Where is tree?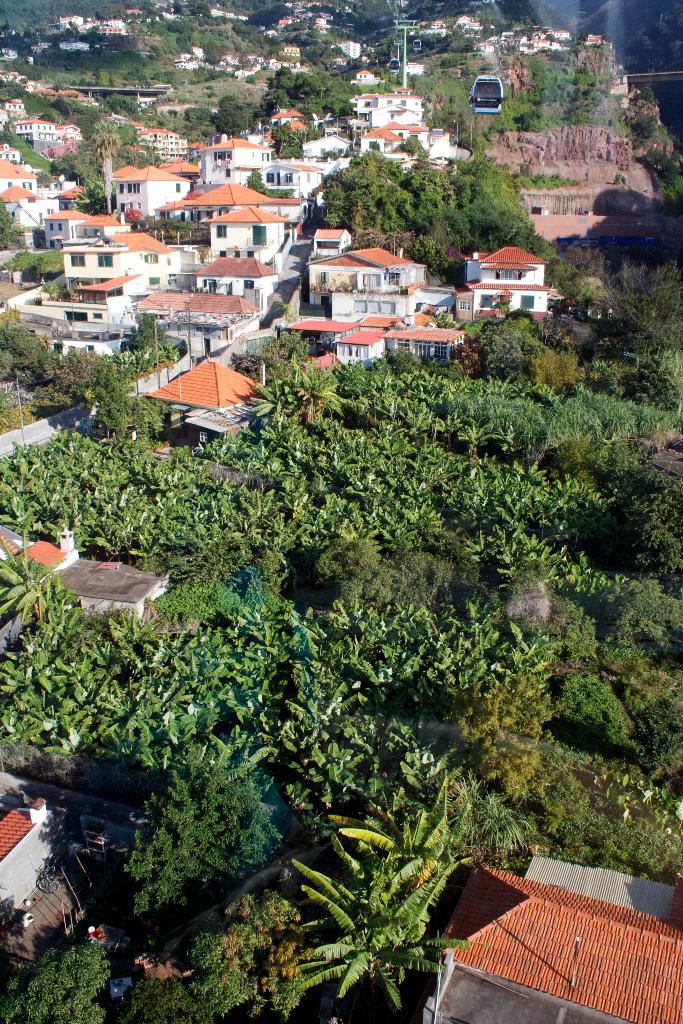
locate(107, 90, 140, 114).
